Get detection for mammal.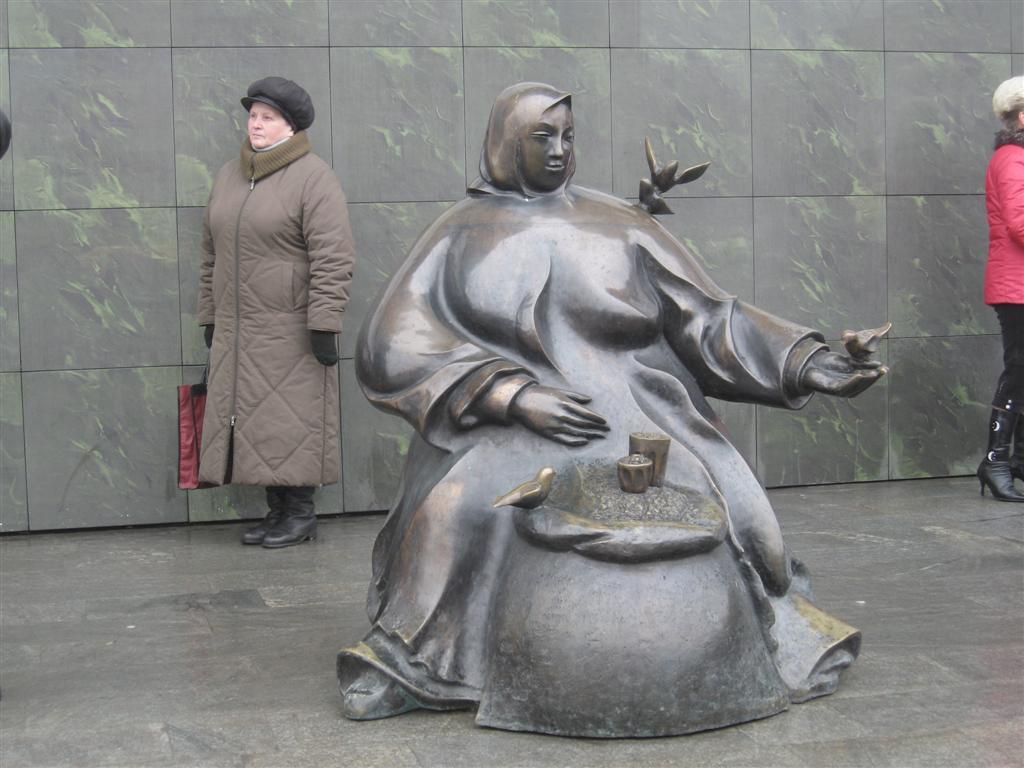
Detection: detection(194, 78, 358, 549).
